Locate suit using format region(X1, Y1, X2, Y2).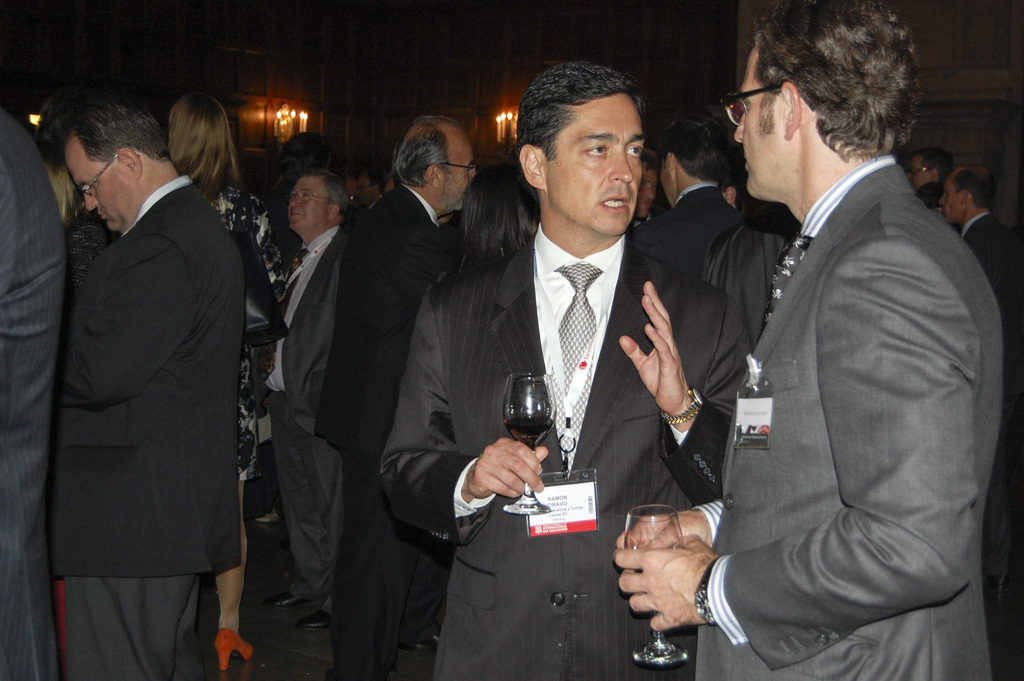
region(45, 166, 243, 680).
